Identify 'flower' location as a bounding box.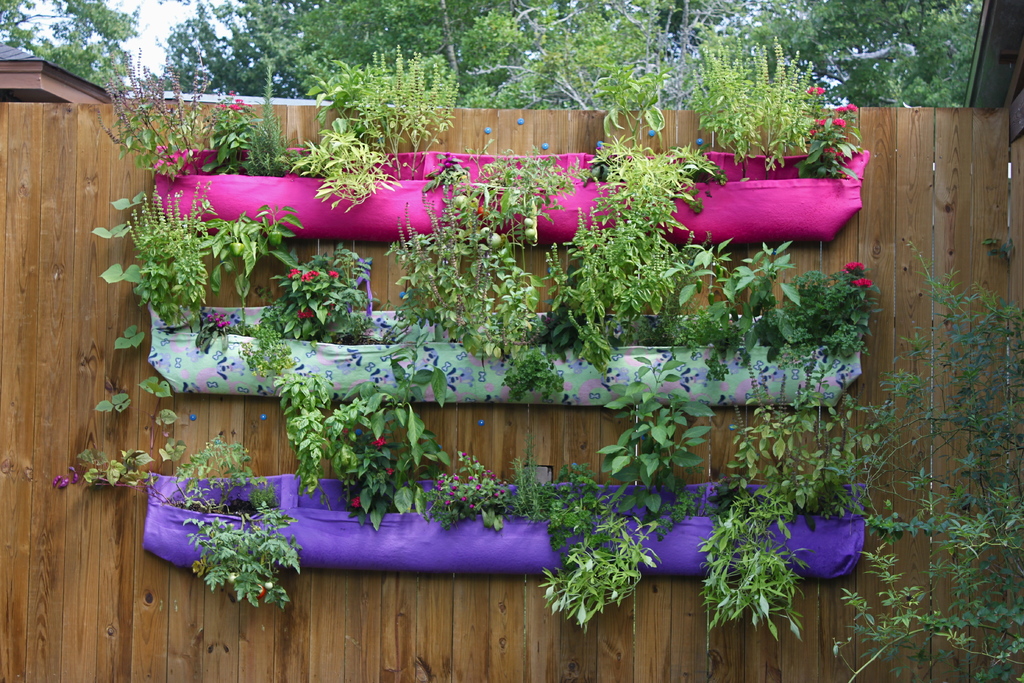
box(829, 115, 845, 128).
